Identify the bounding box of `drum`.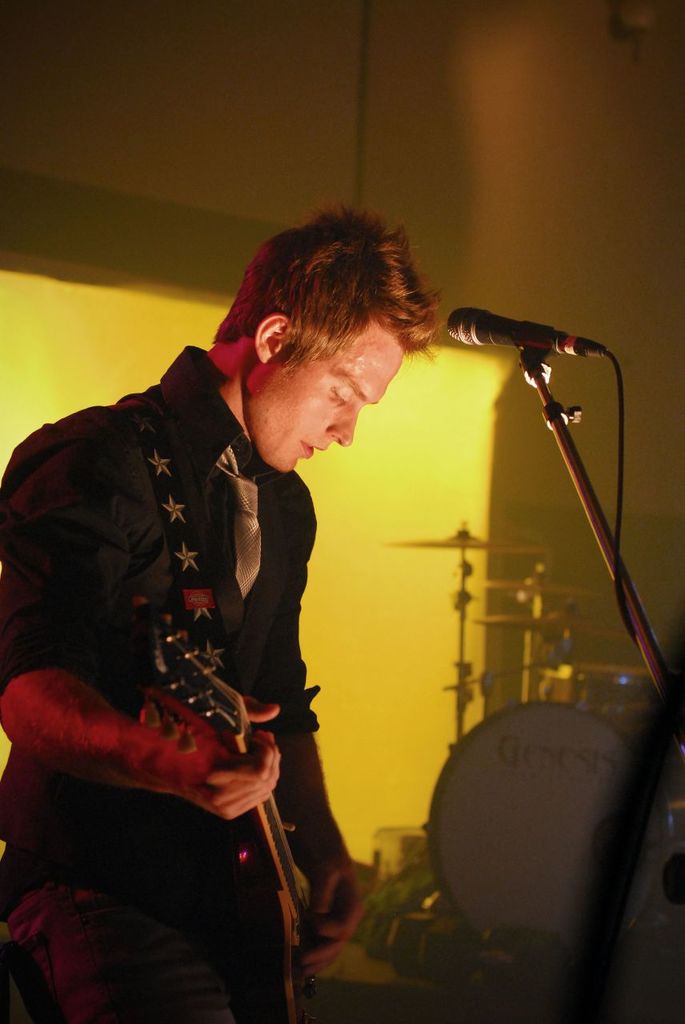
[left=543, top=665, right=666, bottom=709].
